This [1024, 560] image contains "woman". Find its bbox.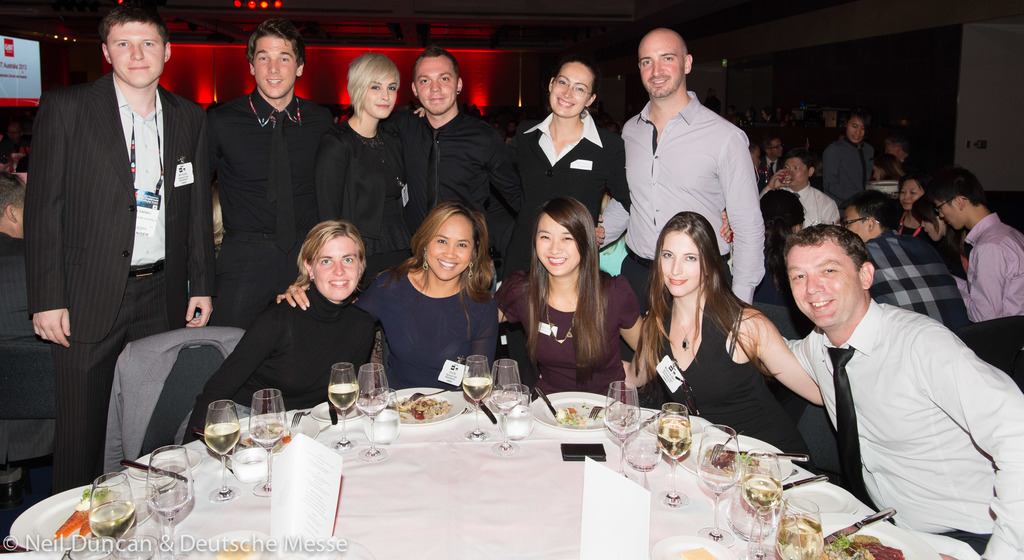
crop(757, 185, 805, 302).
